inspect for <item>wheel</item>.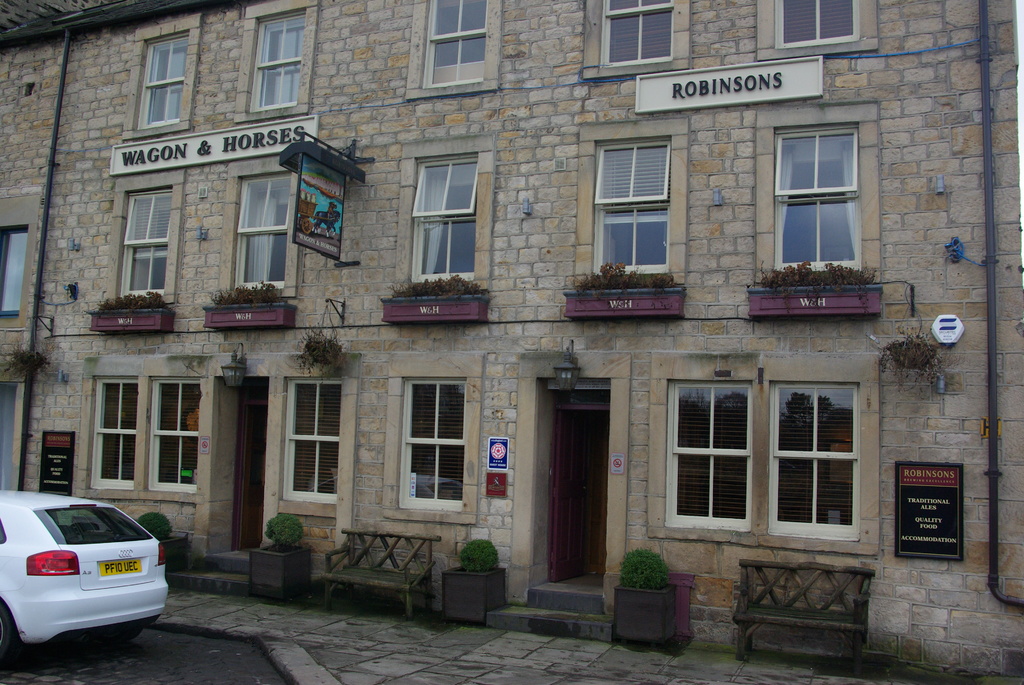
Inspection: {"x1": 0, "y1": 602, "x2": 15, "y2": 668}.
